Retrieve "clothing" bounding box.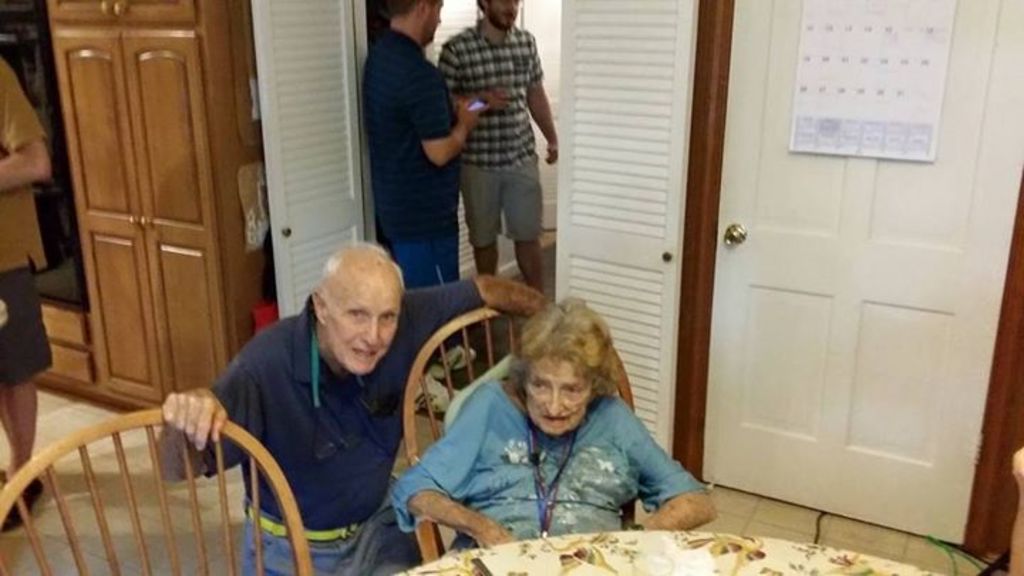
Bounding box: x1=363 y1=23 x2=464 y2=282.
